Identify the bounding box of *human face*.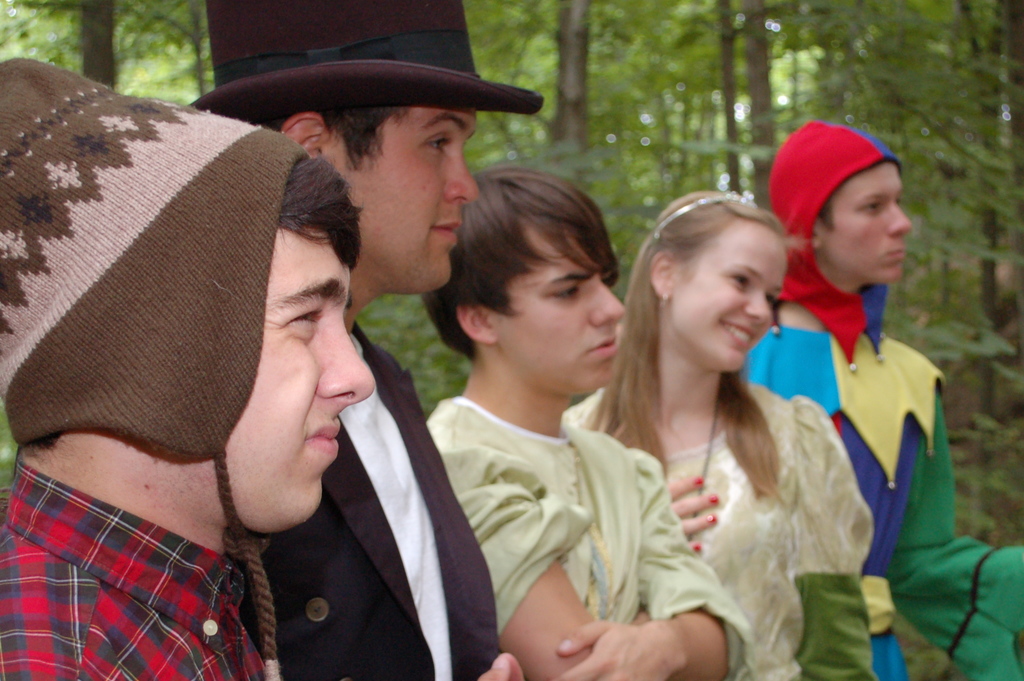
BBox(492, 224, 623, 397).
